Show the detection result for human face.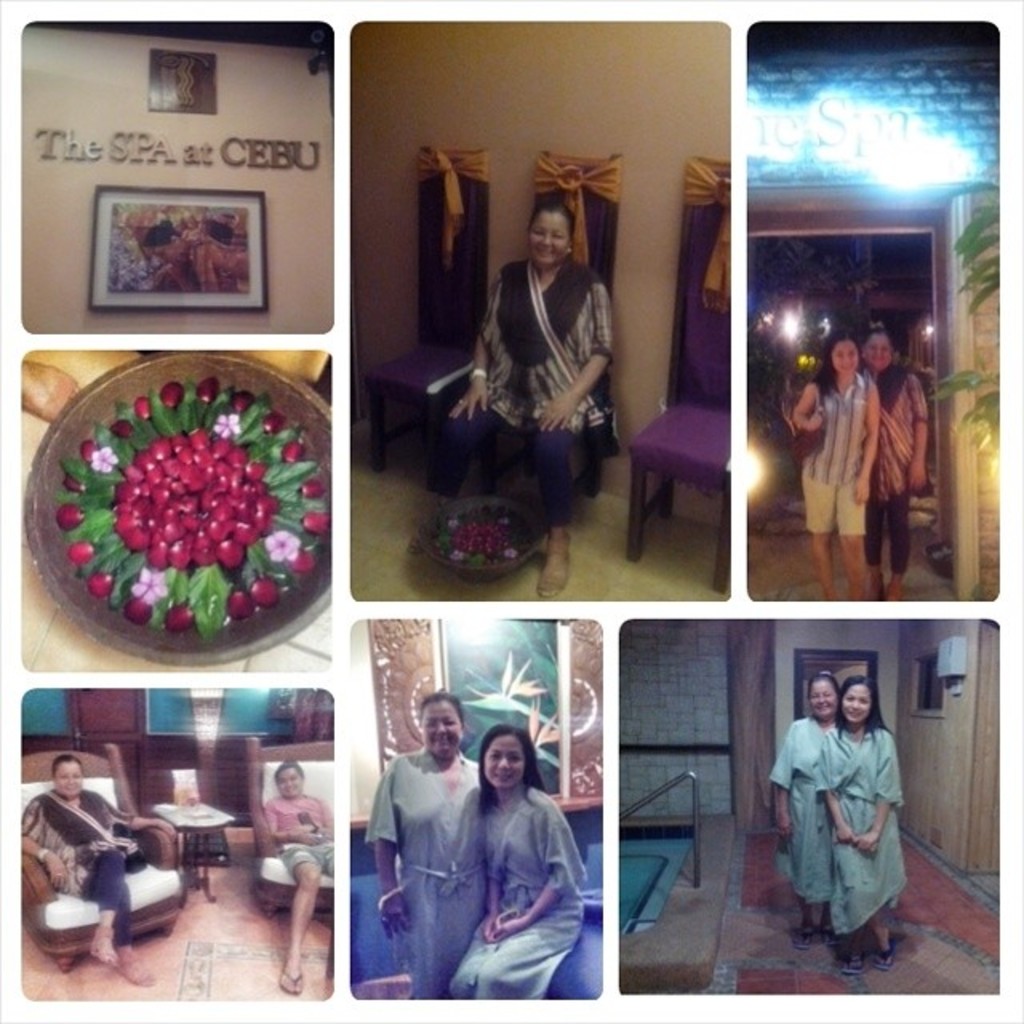
270, 766, 306, 798.
